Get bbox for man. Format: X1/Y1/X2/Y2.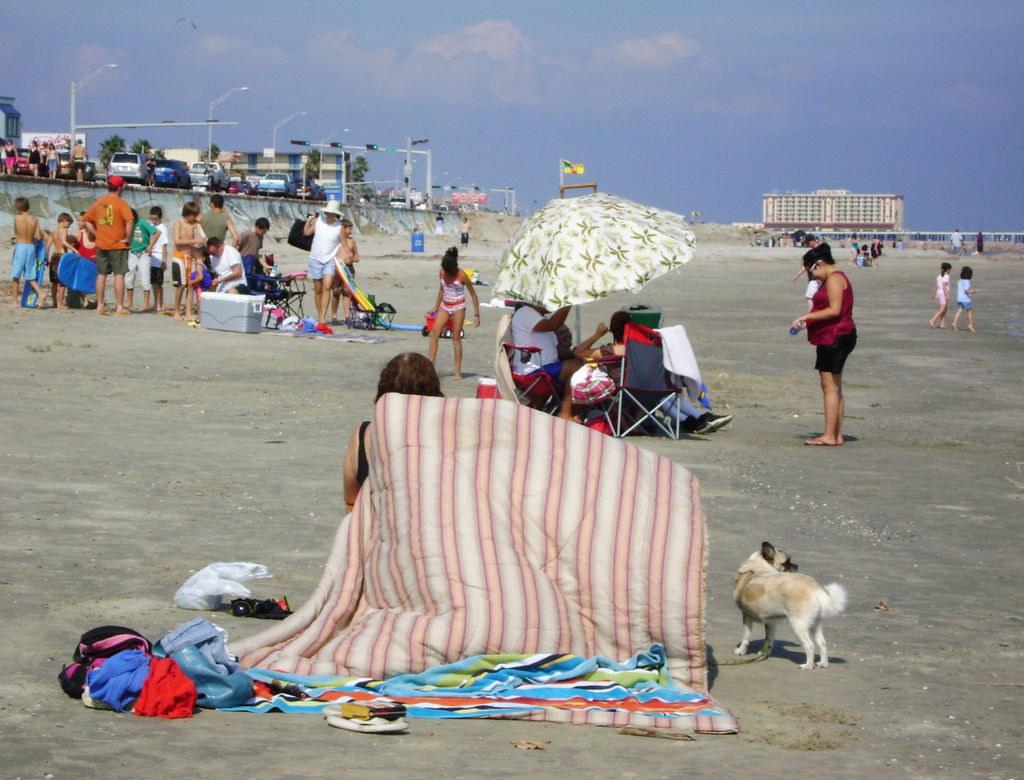
84/175/132/317.
